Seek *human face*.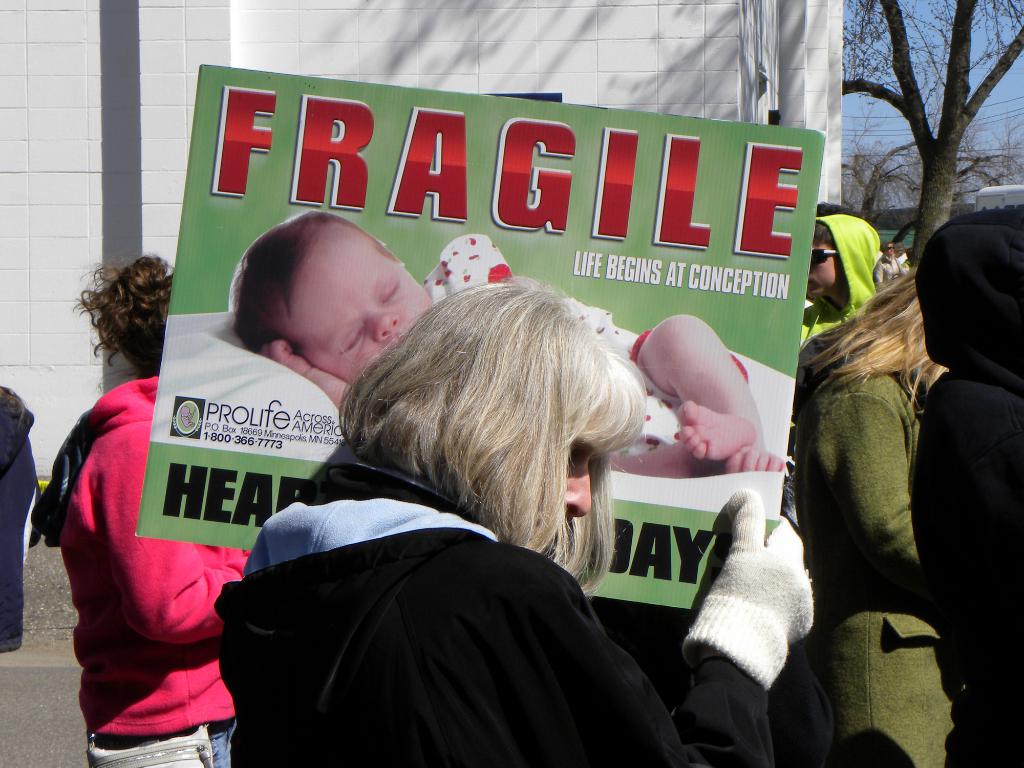
(left=805, top=241, right=846, bottom=299).
